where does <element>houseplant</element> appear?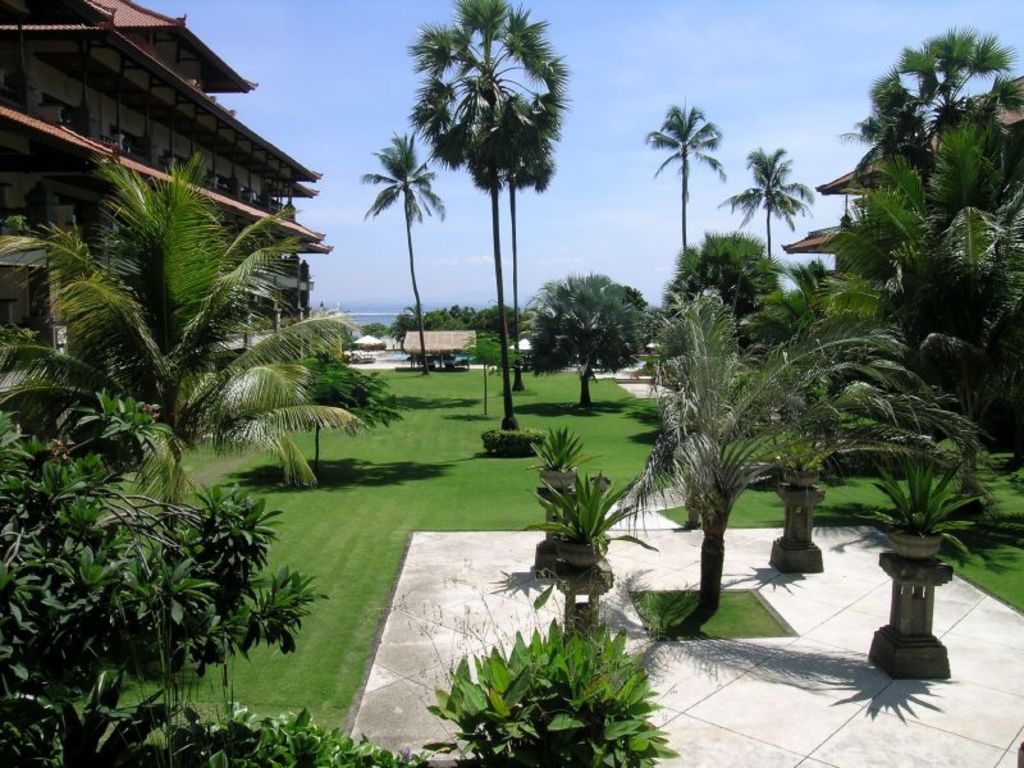
Appears at crop(522, 425, 588, 493).
